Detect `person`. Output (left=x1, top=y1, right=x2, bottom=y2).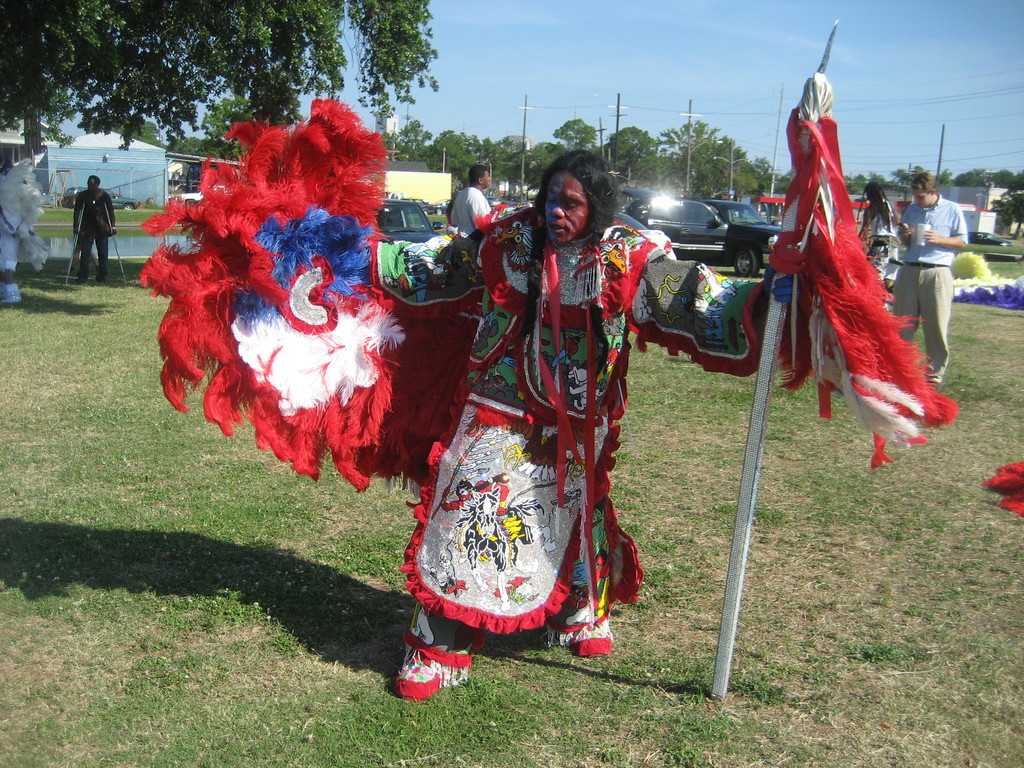
(left=854, top=186, right=894, bottom=270).
